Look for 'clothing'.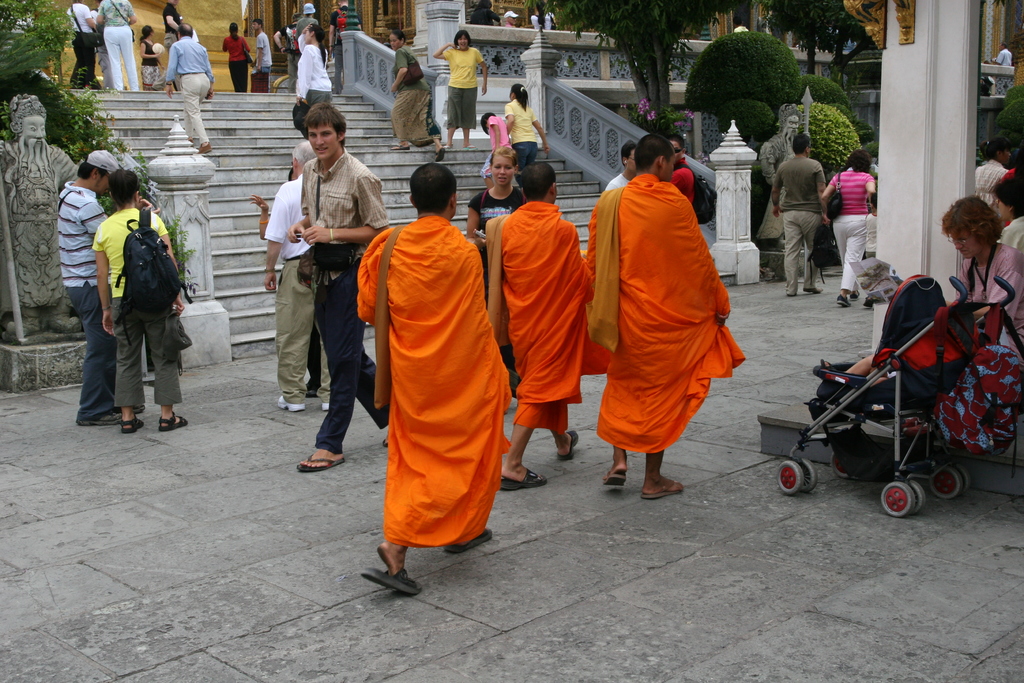
Found: <bbox>161, 4, 188, 44</bbox>.
